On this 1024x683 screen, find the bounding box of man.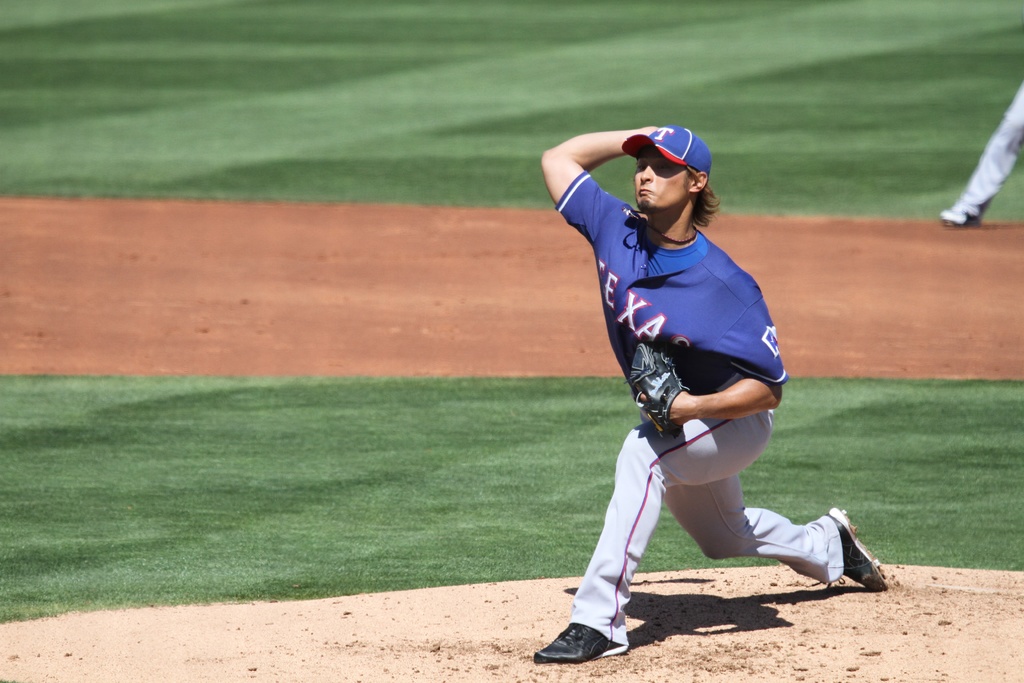
Bounding box: bbox(534, 116, 860, 652).
